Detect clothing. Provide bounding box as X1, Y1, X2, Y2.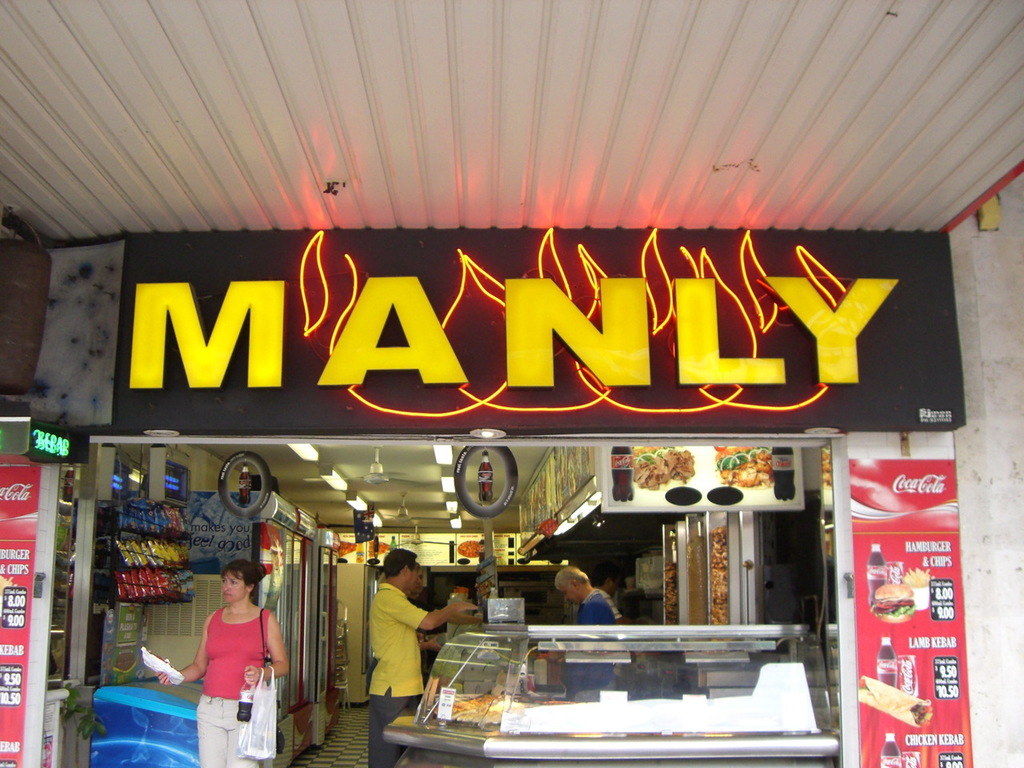
560, 589, 614, 700.
